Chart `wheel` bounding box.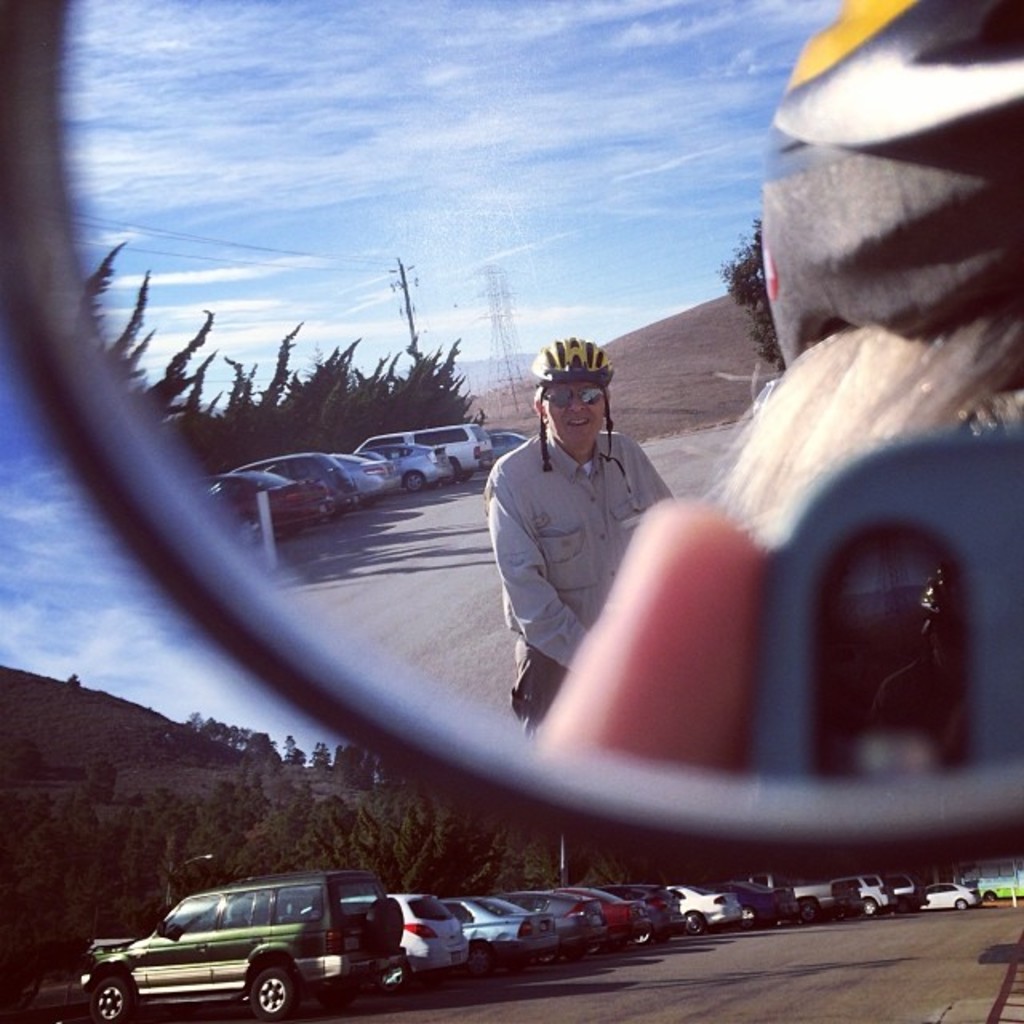
Charted: pyautogui.locateOnScreen(861, 898, 877, 914).
